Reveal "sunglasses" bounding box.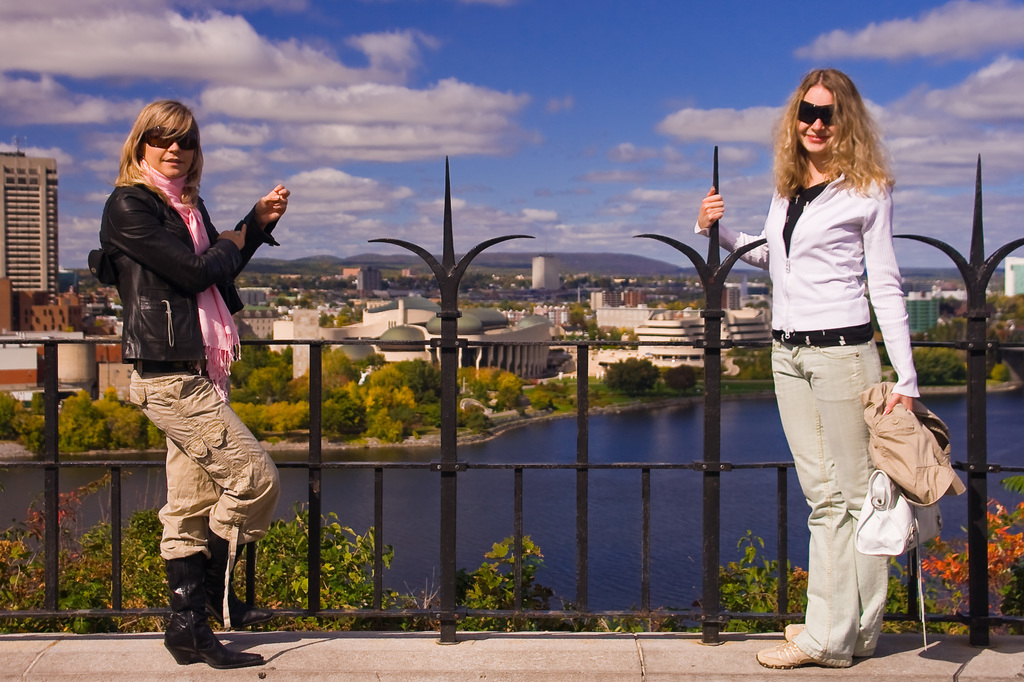
Revealed: [138,129,195,151].
